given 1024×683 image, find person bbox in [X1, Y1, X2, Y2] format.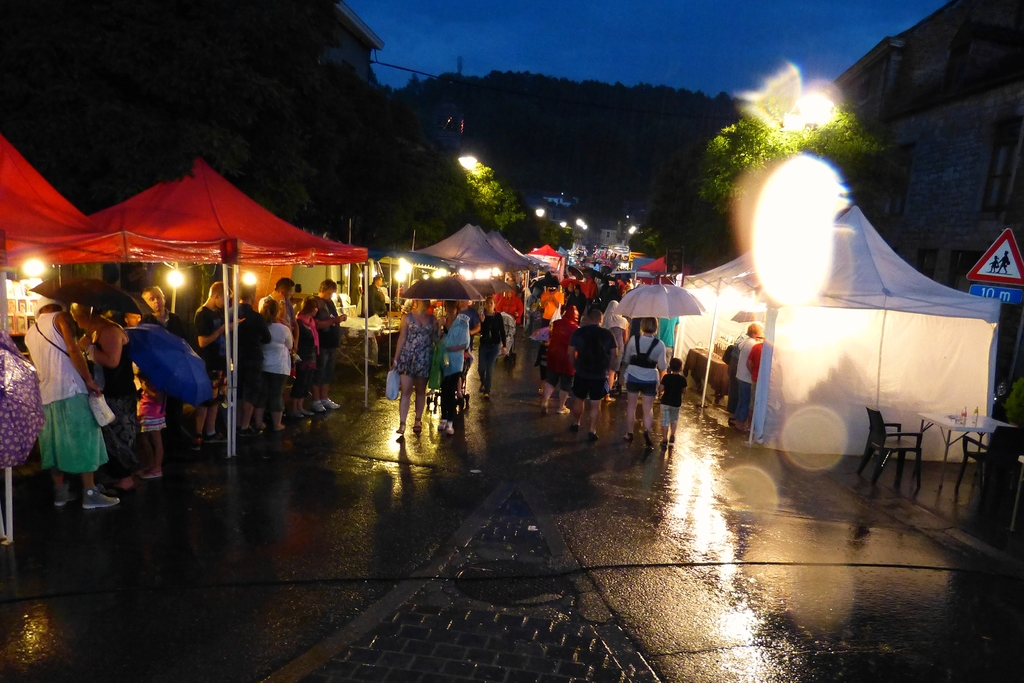
[287, 295, 342, 420].
